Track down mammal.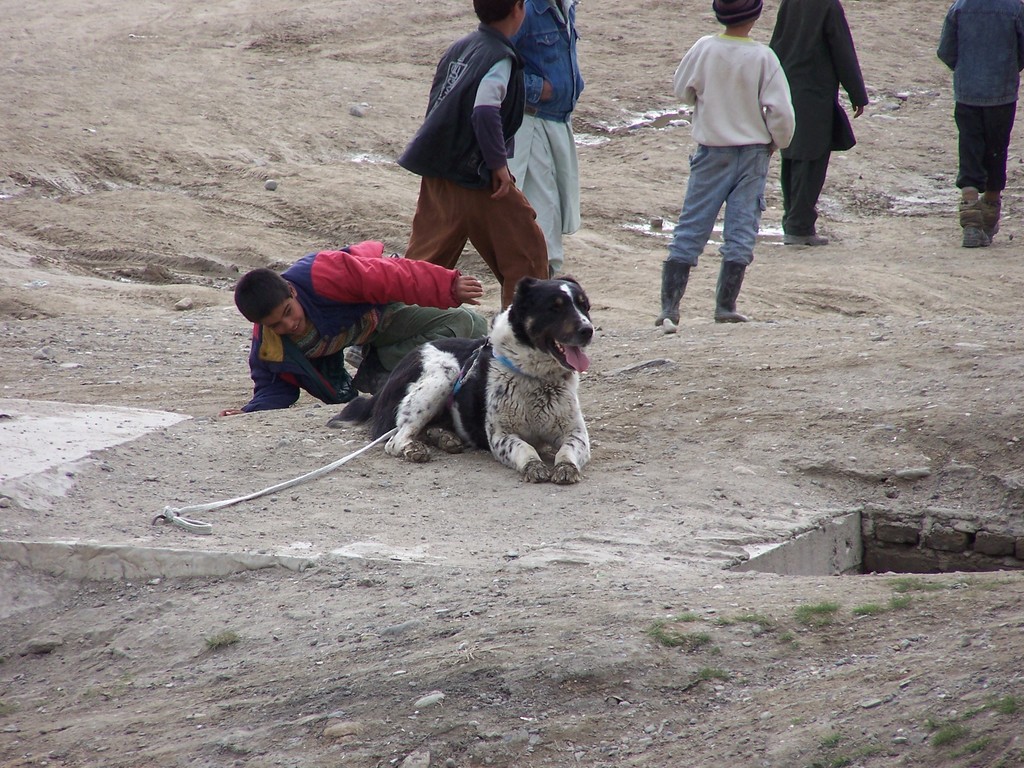
Tracked to <region>768, 0, 870, 246</region>.
